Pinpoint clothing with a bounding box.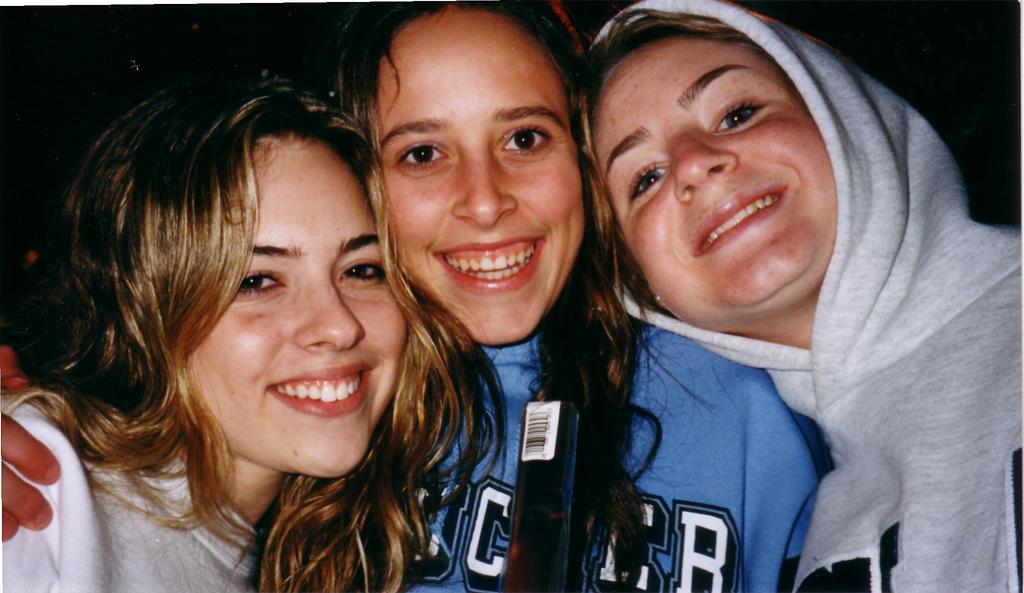
(x1=547, y1=59, x2=988, y2=592).
